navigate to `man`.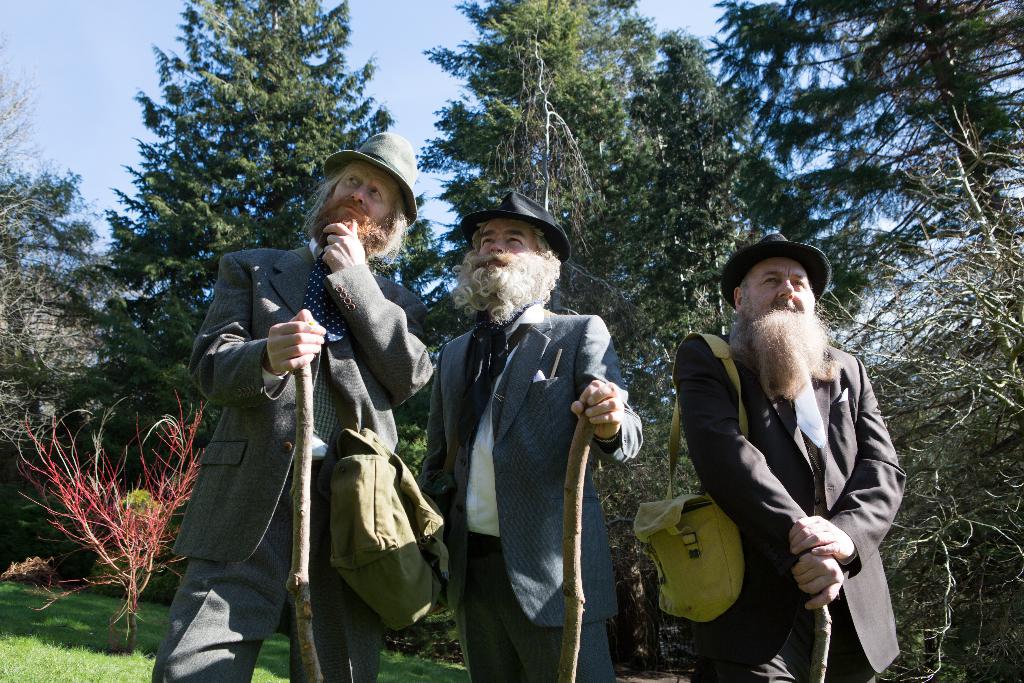
Navigation target: left=668, top=228, right=913, bottom=673.
